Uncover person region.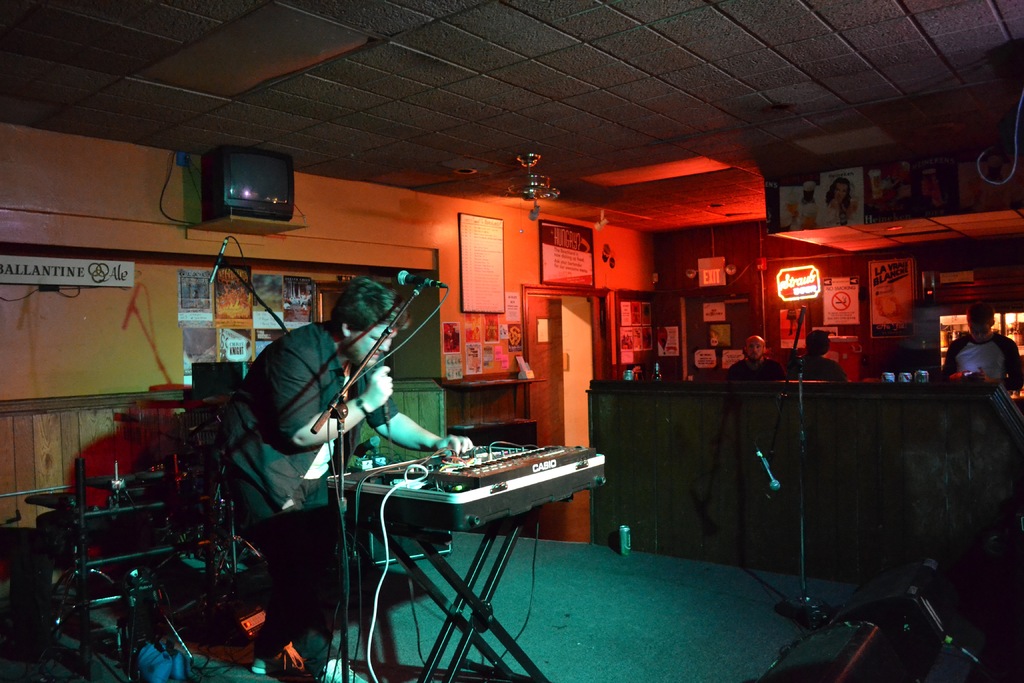
Uncovered: 791, 330, 845, 383.
